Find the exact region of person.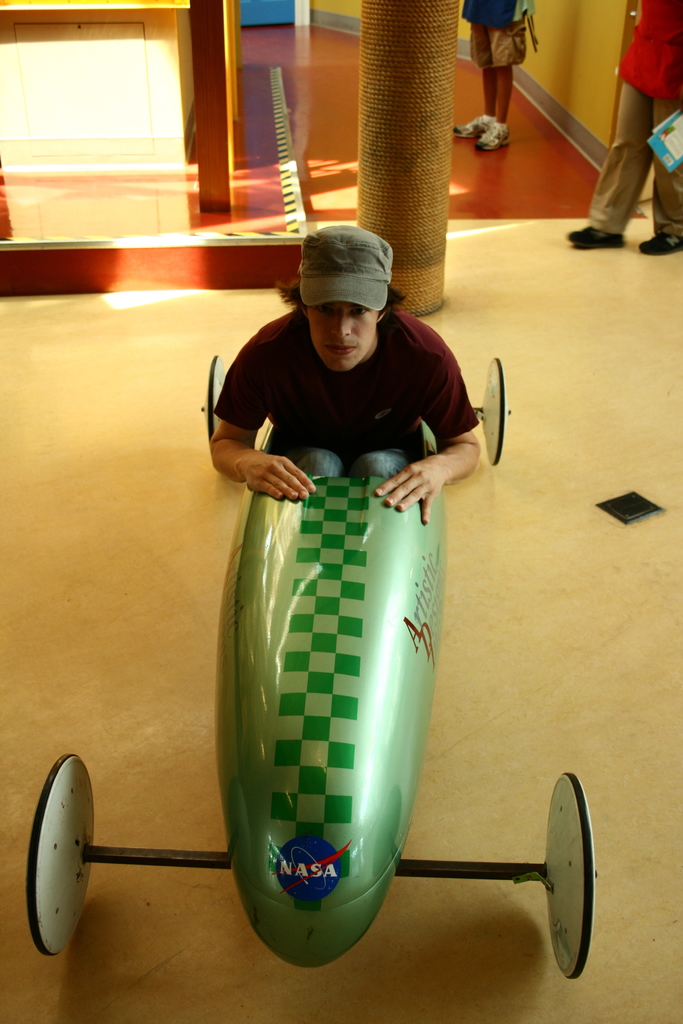
Exact region: (x1=211, y1=209, x2=486, y2=667).
